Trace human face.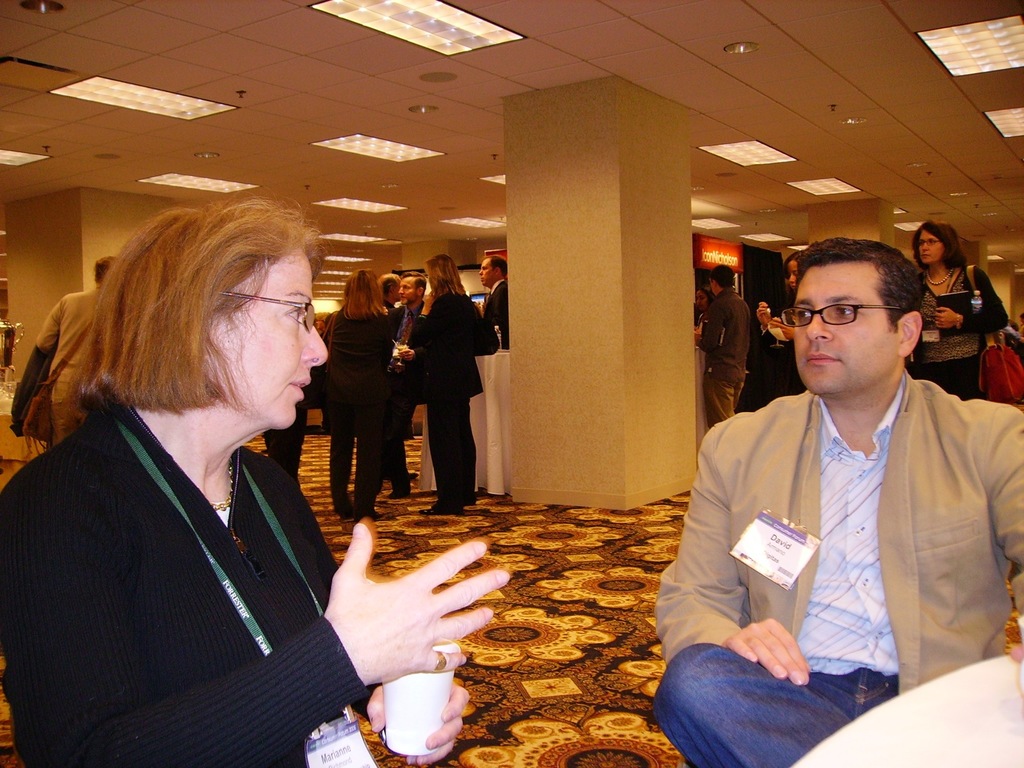
Traced to <box>392,278,399,301</box>.
